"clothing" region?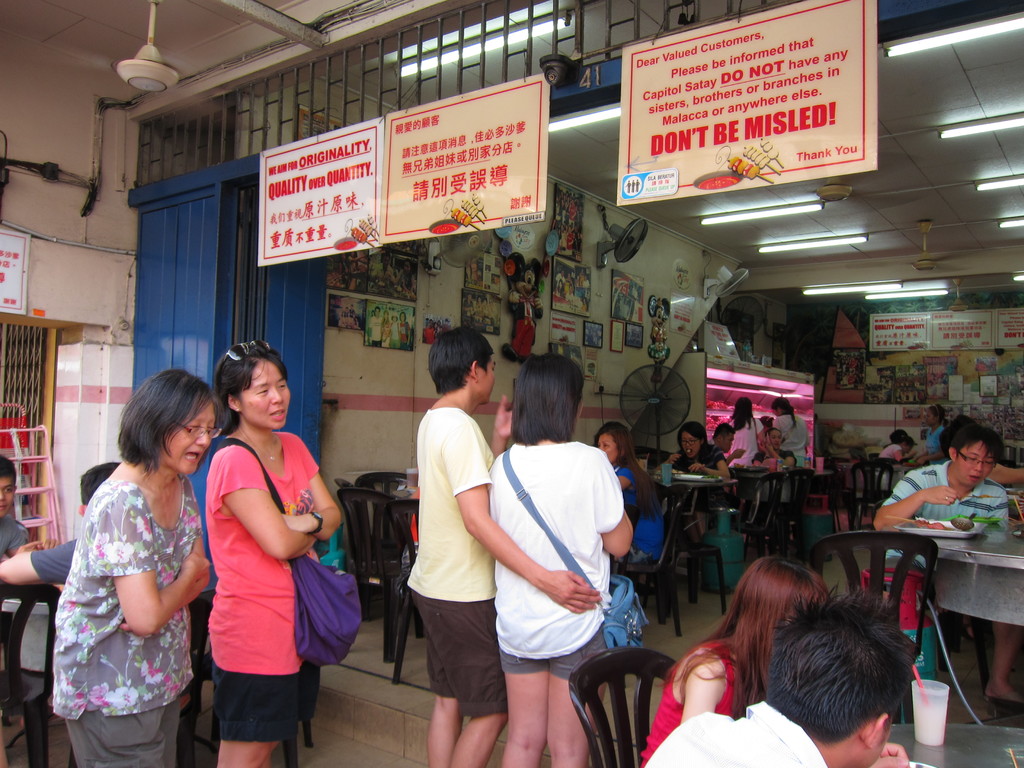
{"left": 184, "top": 416, "right": 314, "bottom": 727}
